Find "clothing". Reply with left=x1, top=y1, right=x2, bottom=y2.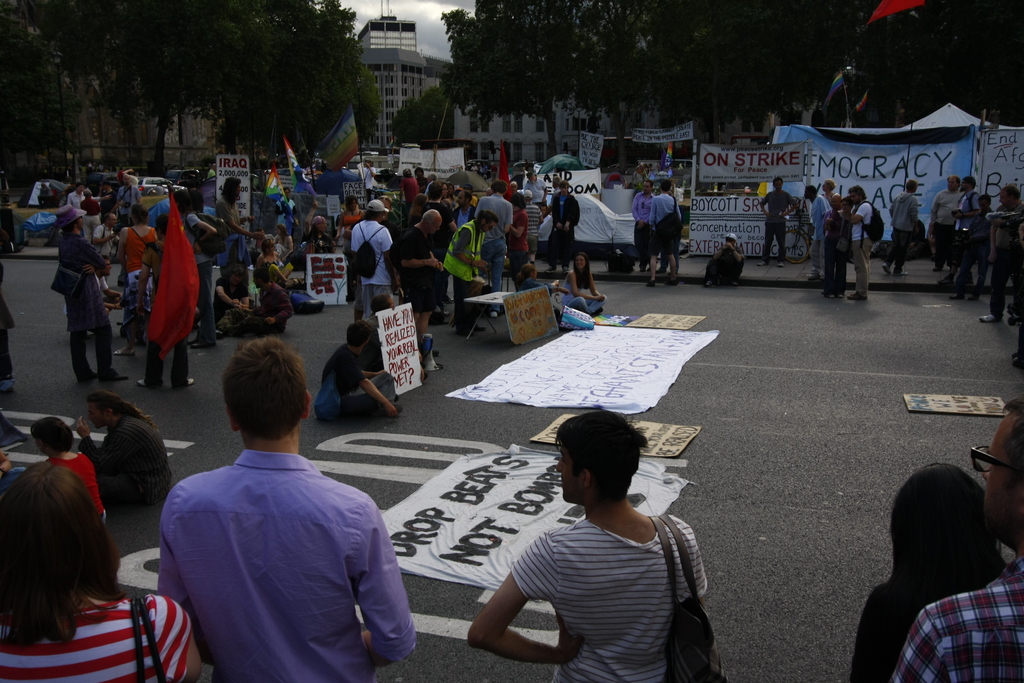
left=0, top=266, right=13, bottom=380.
